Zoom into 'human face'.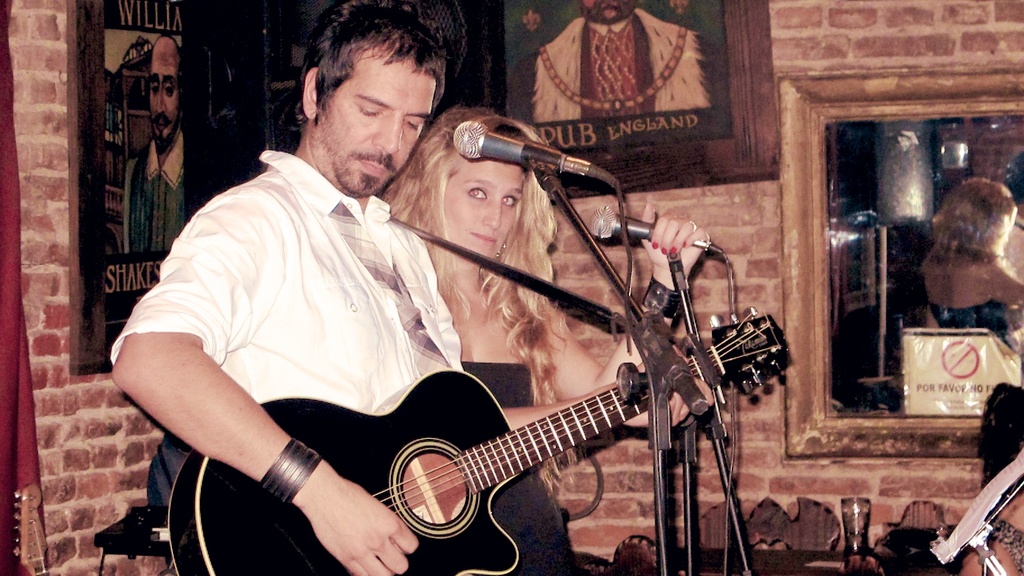
Zoom target: <bbox>319, 49, 438, 197</bbox>.
